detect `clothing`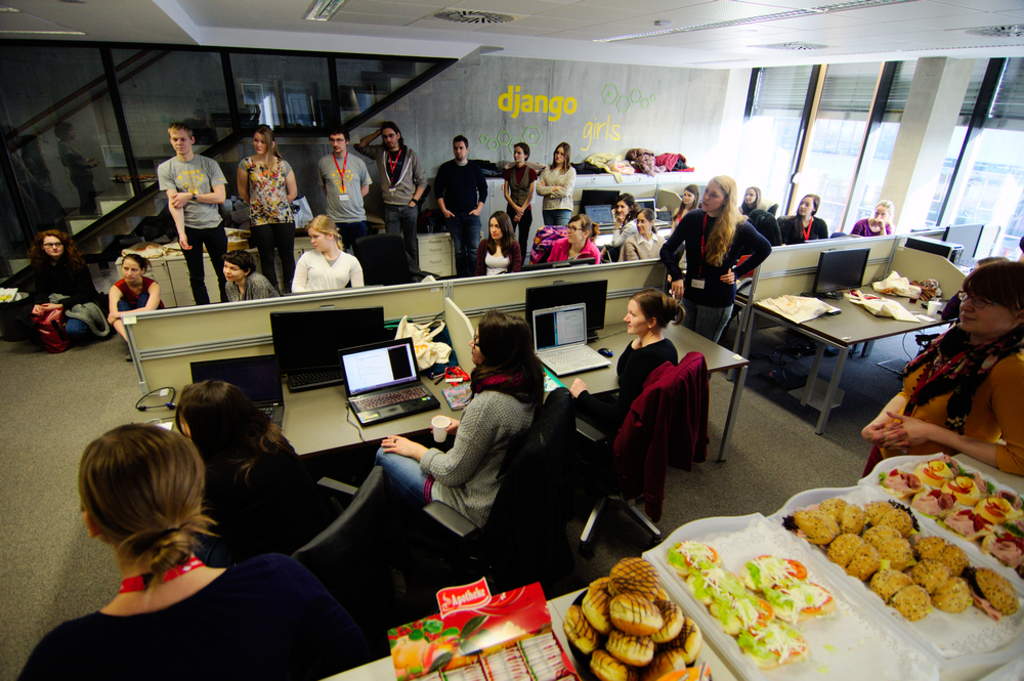
477, 238, 526, 276
